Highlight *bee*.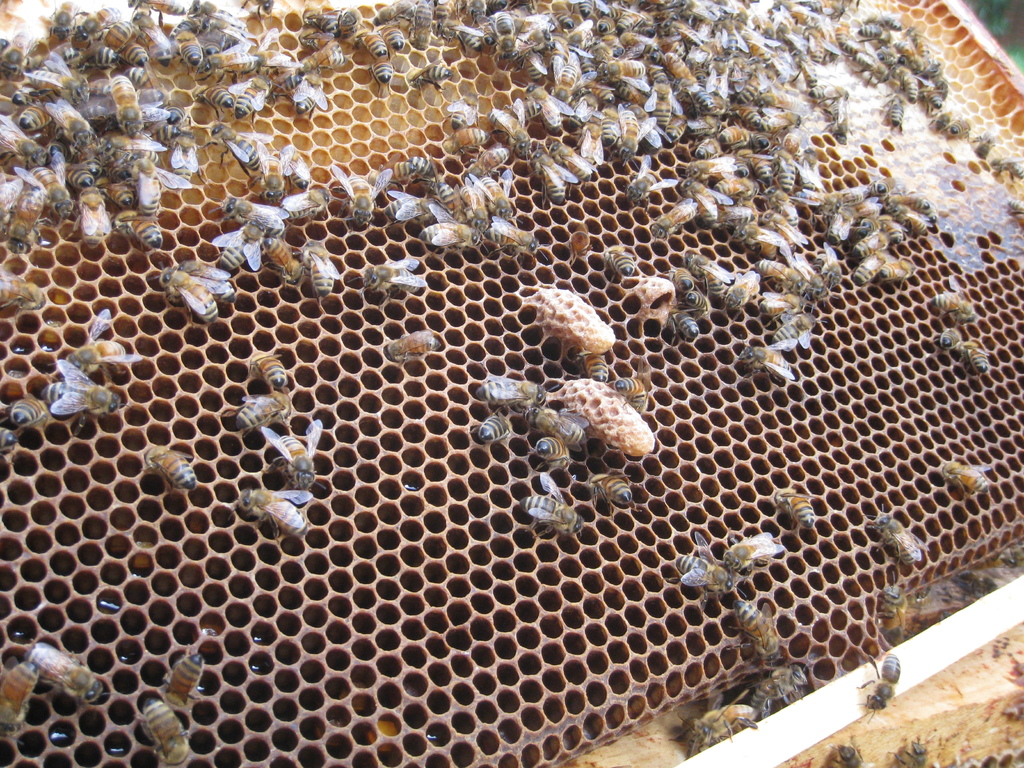
Highlighted region: 683/251/732/296.
